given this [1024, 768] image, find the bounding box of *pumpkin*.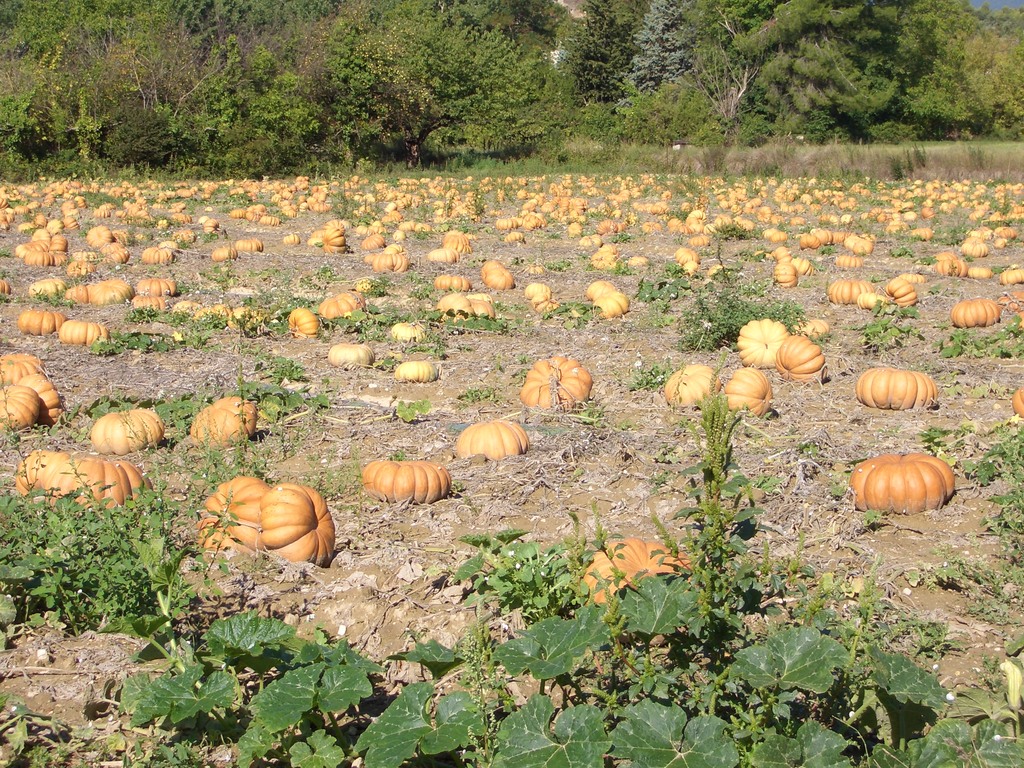
{"left": 182, "top": 394, "right": 253, "bottom": 452}.
